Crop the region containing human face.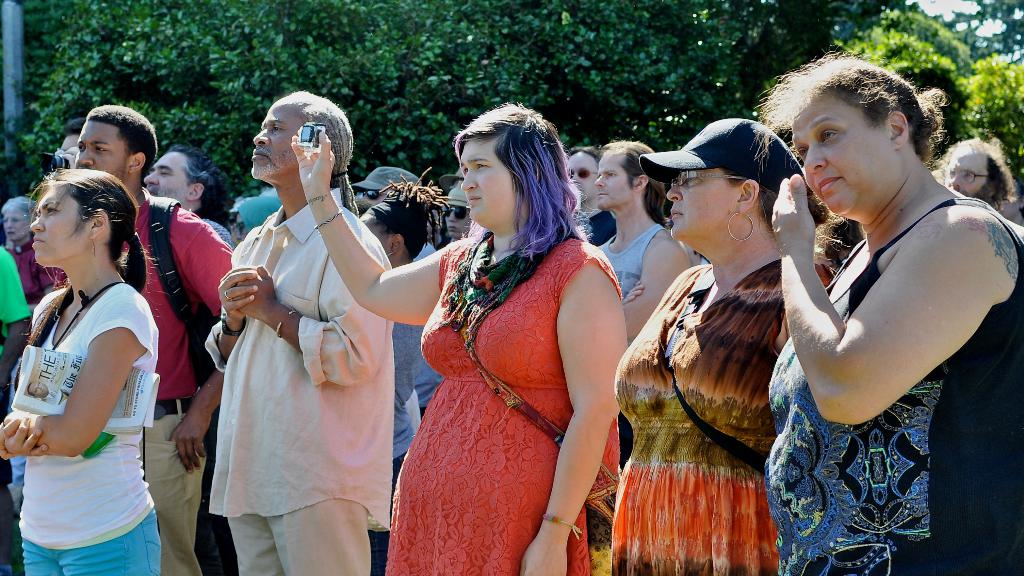
Crop region: 31:186:97:265.
